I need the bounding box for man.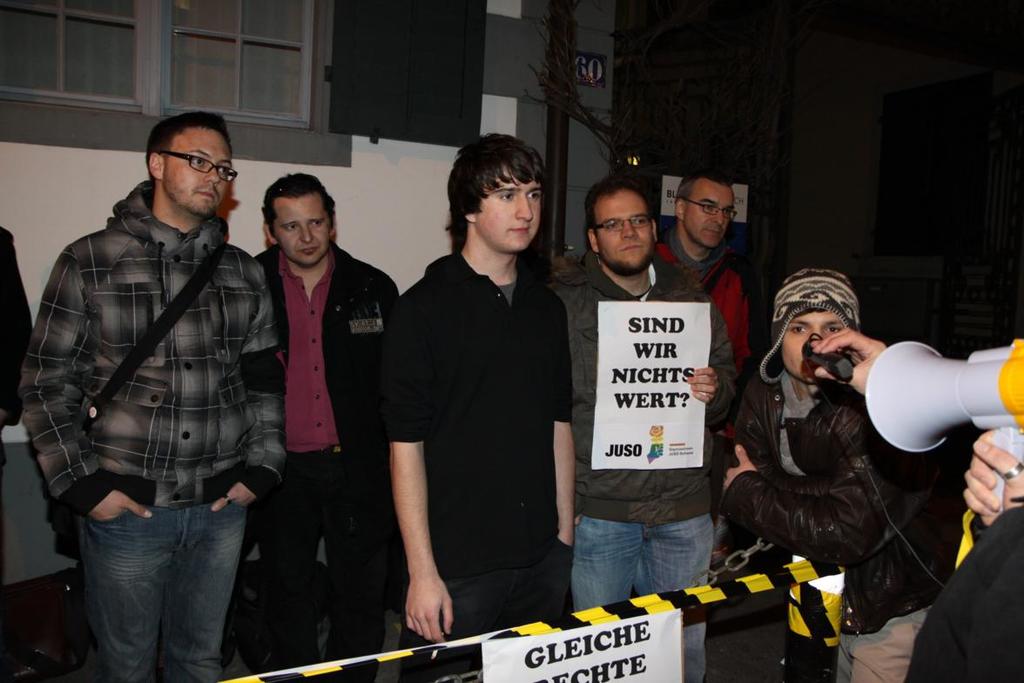
Here it is: <box>244,161,404,682</box>.
